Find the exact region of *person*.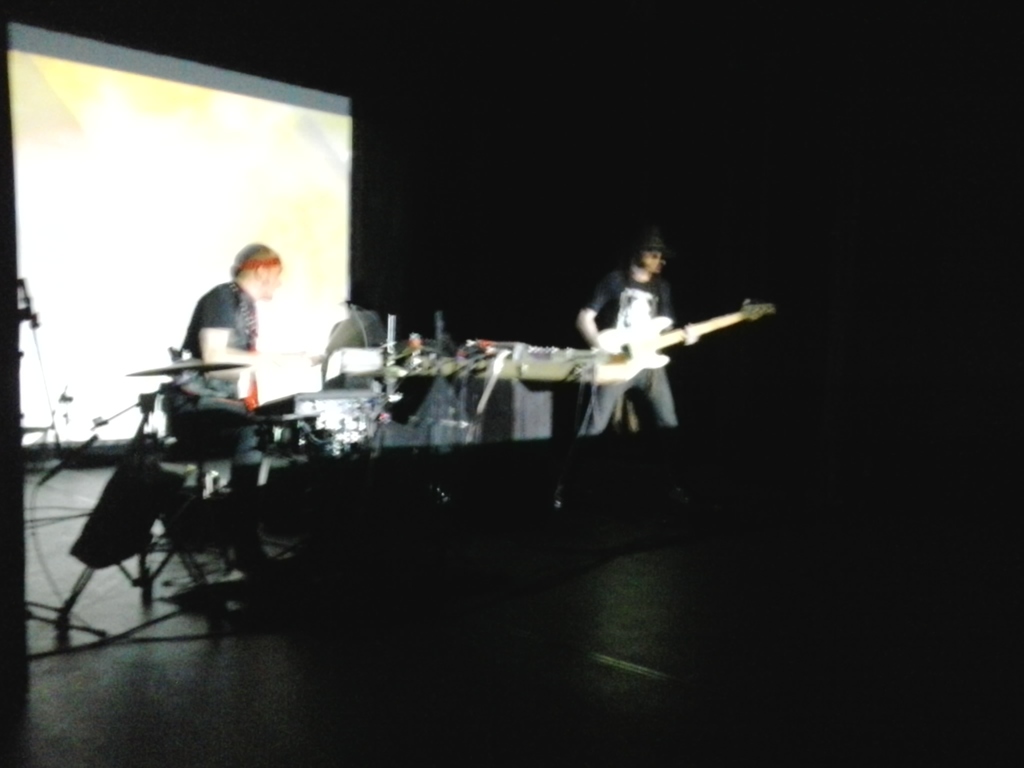
Exact region: <box>177,243,281,412</box>.
